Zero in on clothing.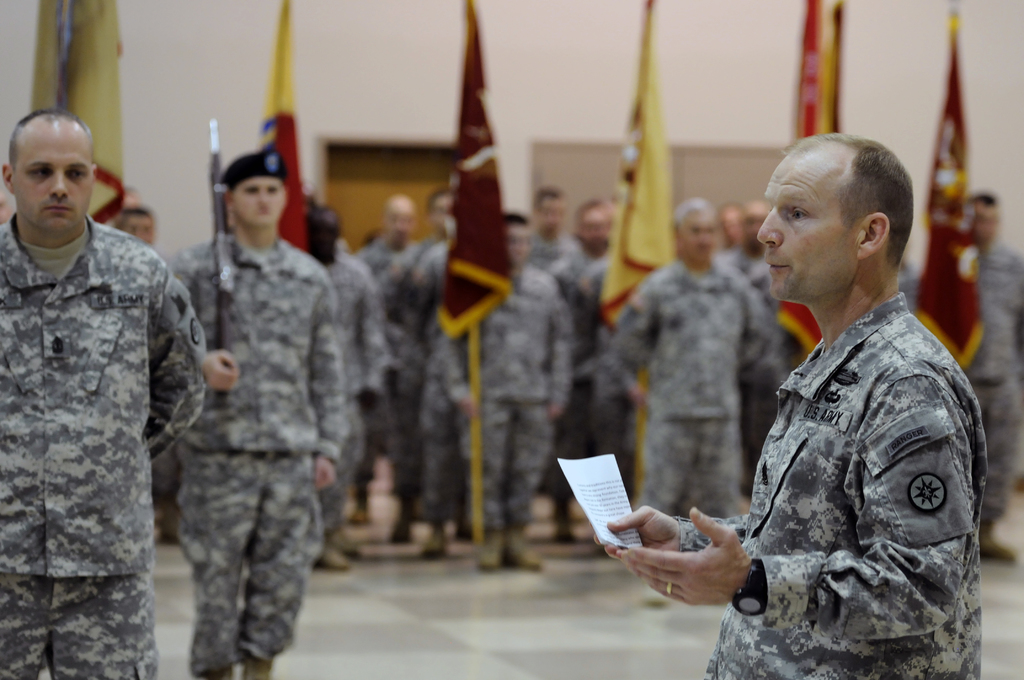
Zeroed in: bbox=(168, 222, 346, 676).
